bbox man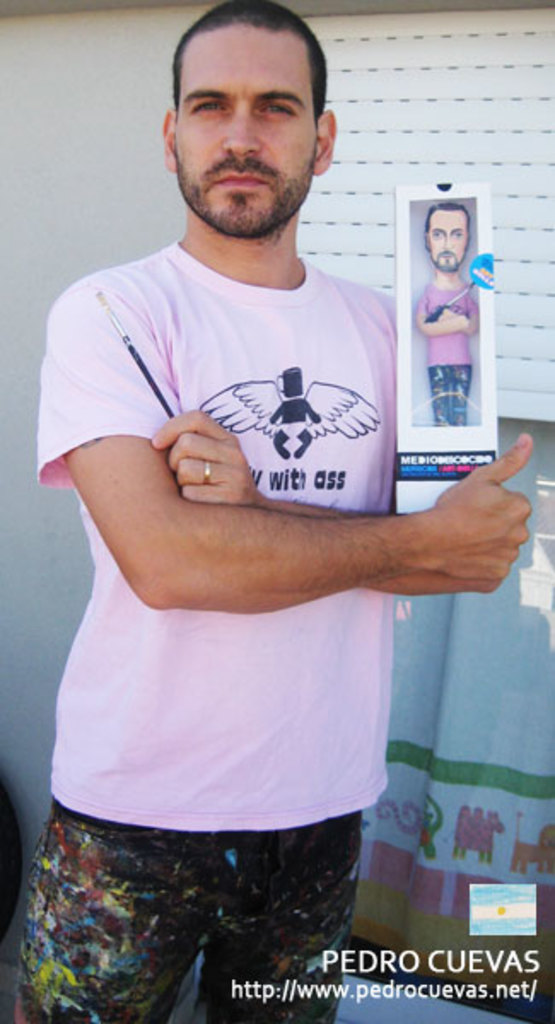
410:203:483:427
